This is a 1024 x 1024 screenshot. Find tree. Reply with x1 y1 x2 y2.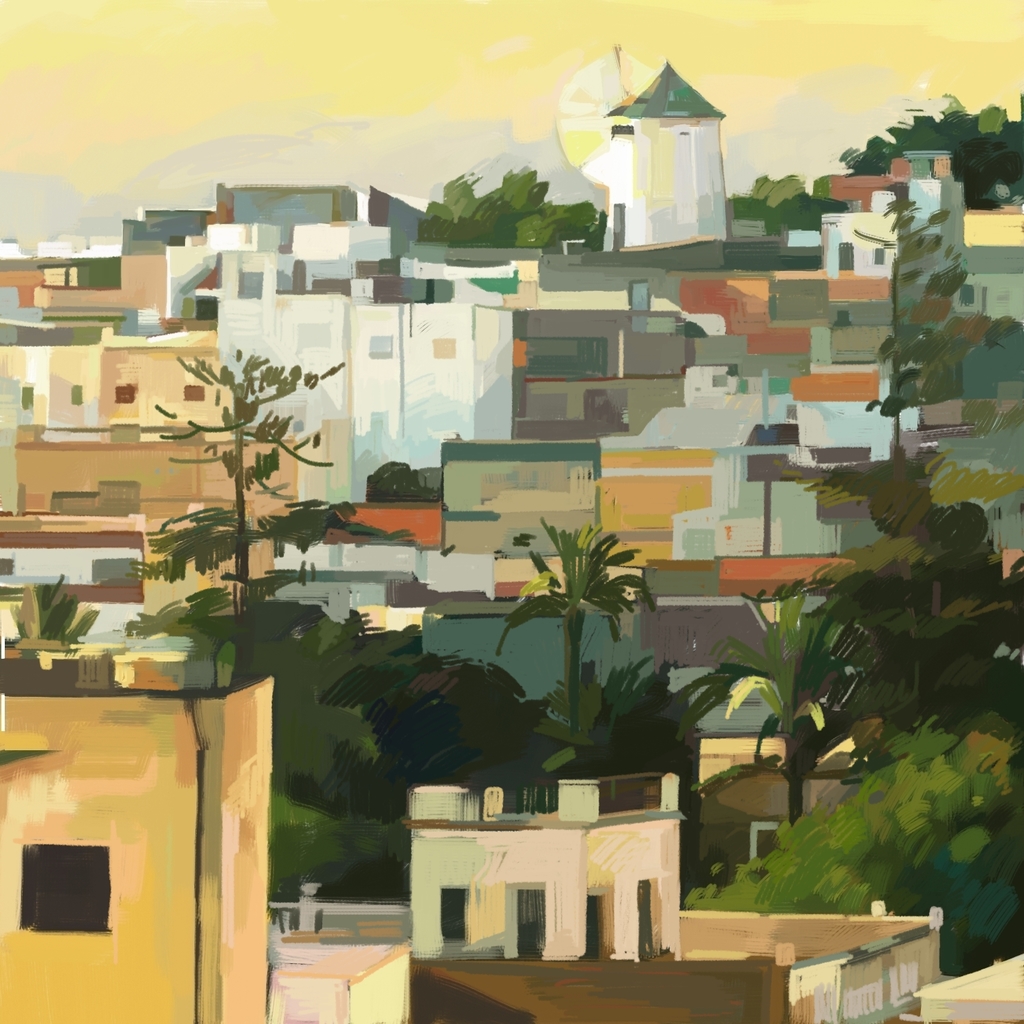
684 715 1023 979.
